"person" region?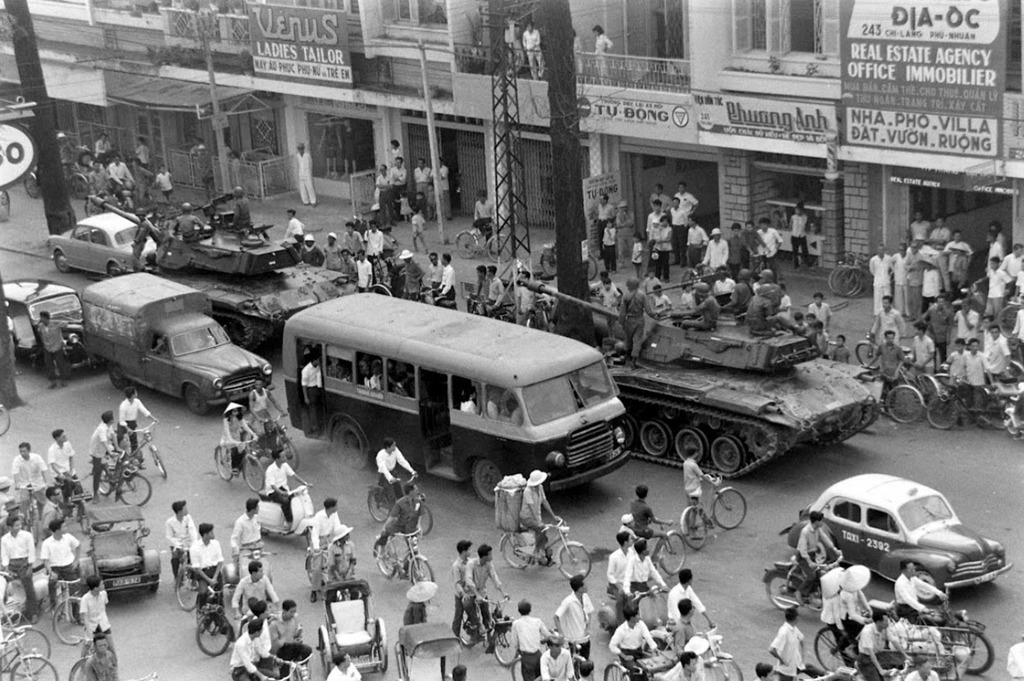
<region>1015, 258, 1023, 295</region>
